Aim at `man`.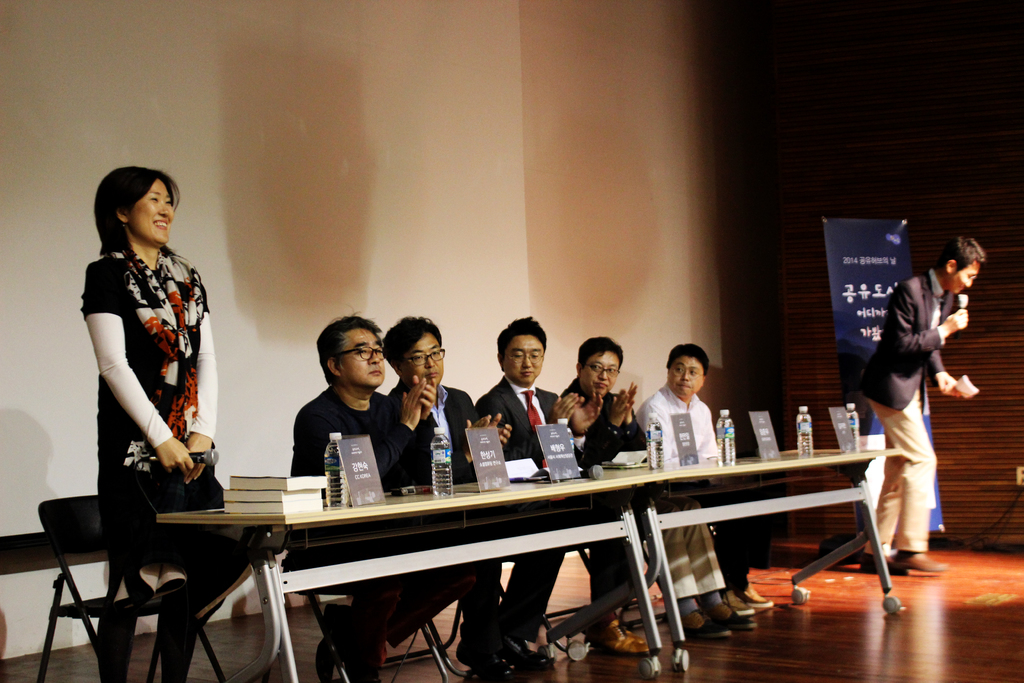
Aimed at BBox(562, 336, 756, 641).
